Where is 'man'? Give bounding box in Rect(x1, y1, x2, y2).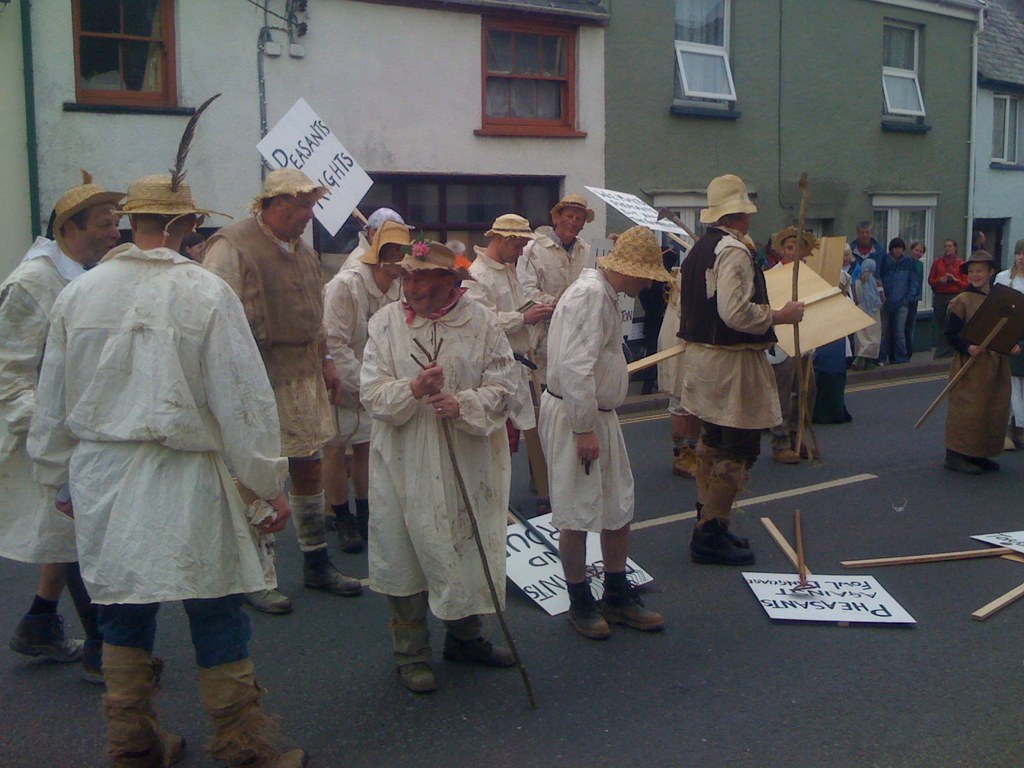
Rect(838, 217, 887, 371).
